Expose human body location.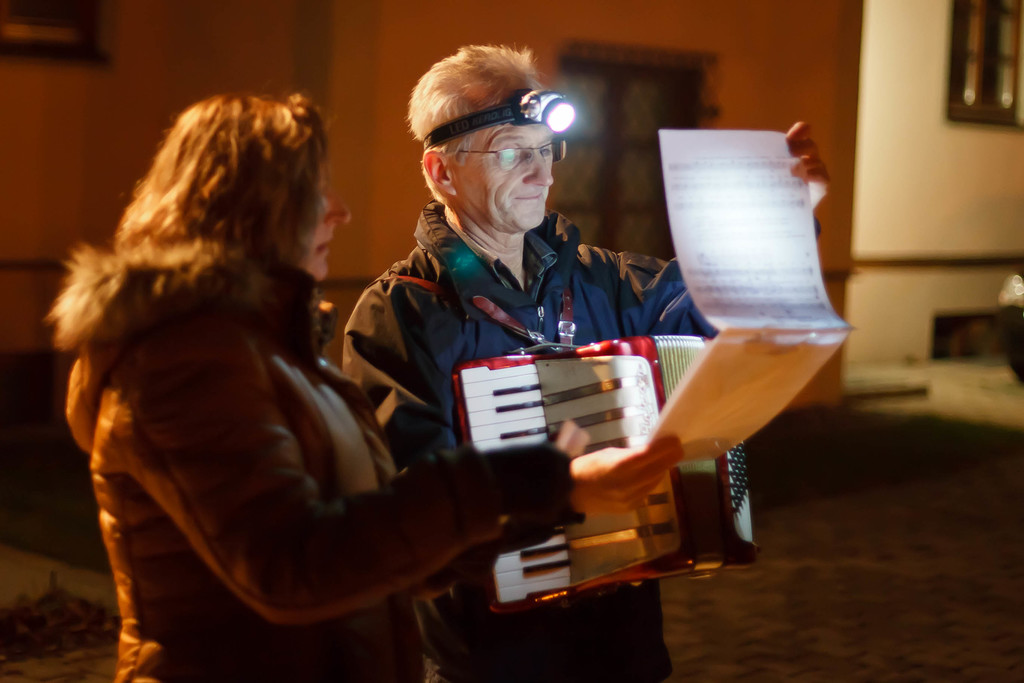
Exposed at x1=345 y1=38 x2=831 y2=682.
